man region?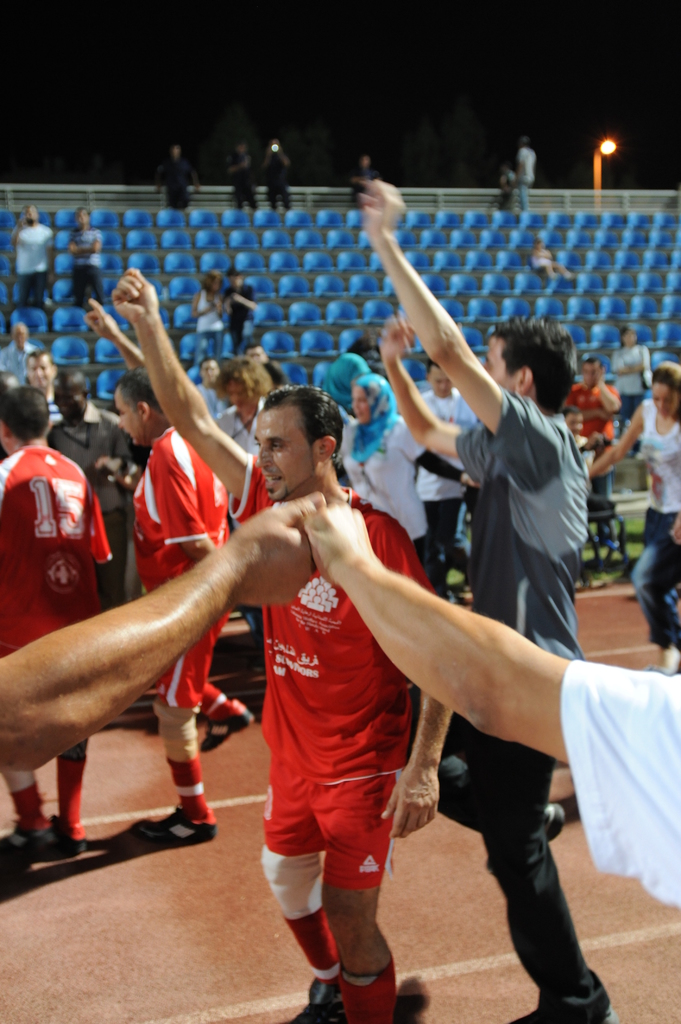
BBox(168, 150, 195, 212)
